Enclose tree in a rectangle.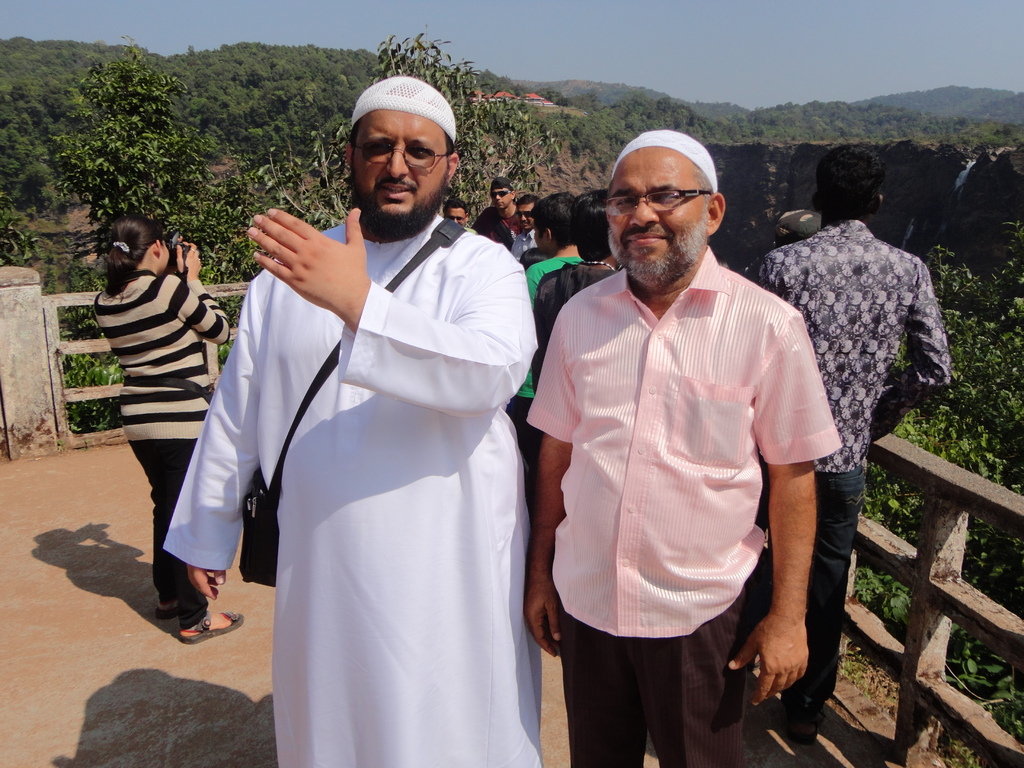
bbox(0, 44, 515, 174).
